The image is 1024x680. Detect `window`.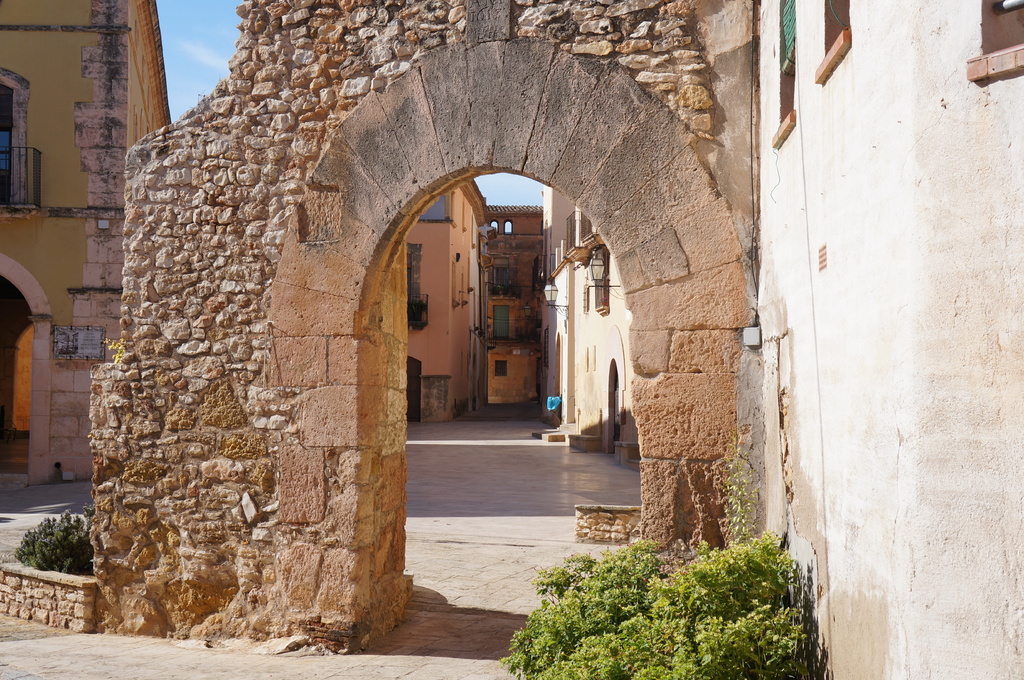
Detection: bbox=[823, 0, 861, 76].
